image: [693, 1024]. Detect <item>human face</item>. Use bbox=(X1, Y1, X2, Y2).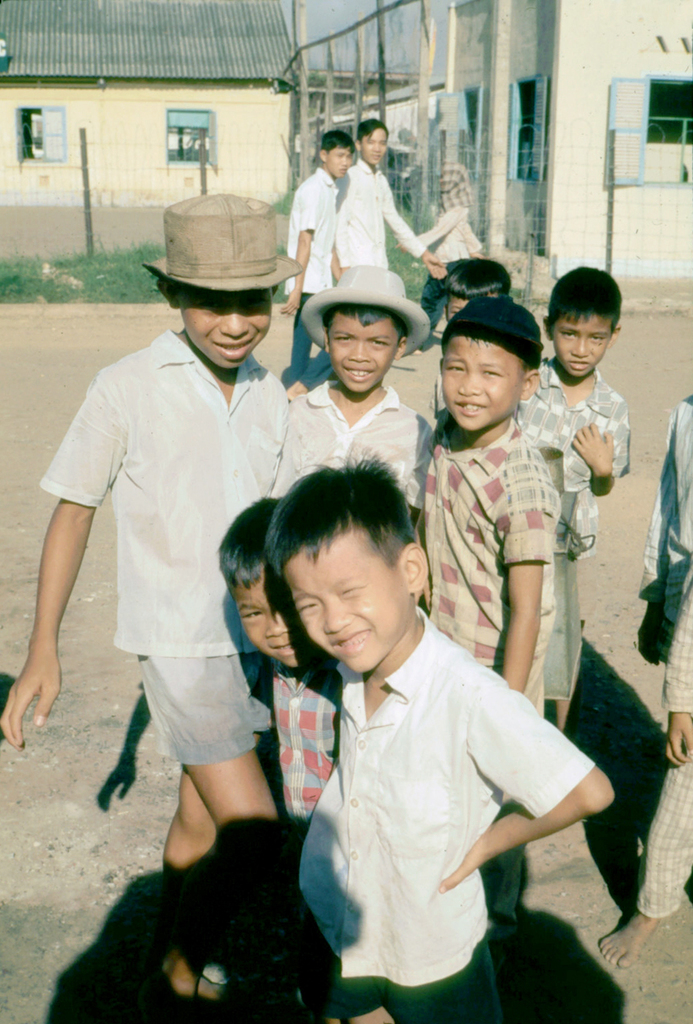
bbox=(332, 142, 350, 177).
